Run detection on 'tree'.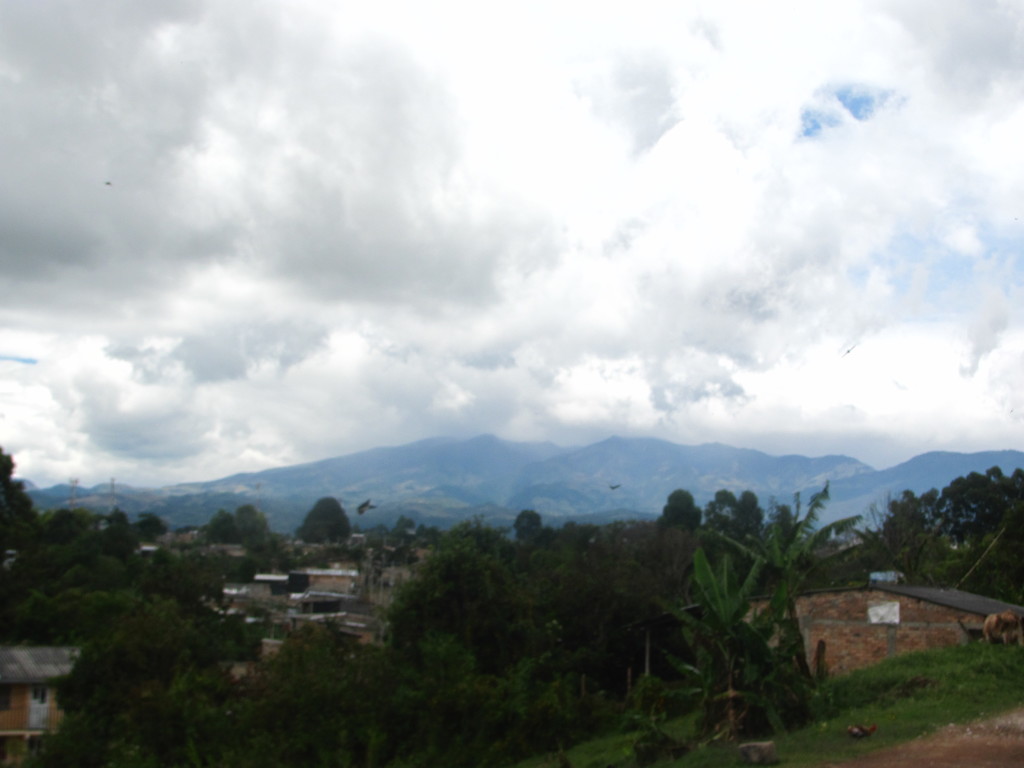
Result: 43:579:257:764.
